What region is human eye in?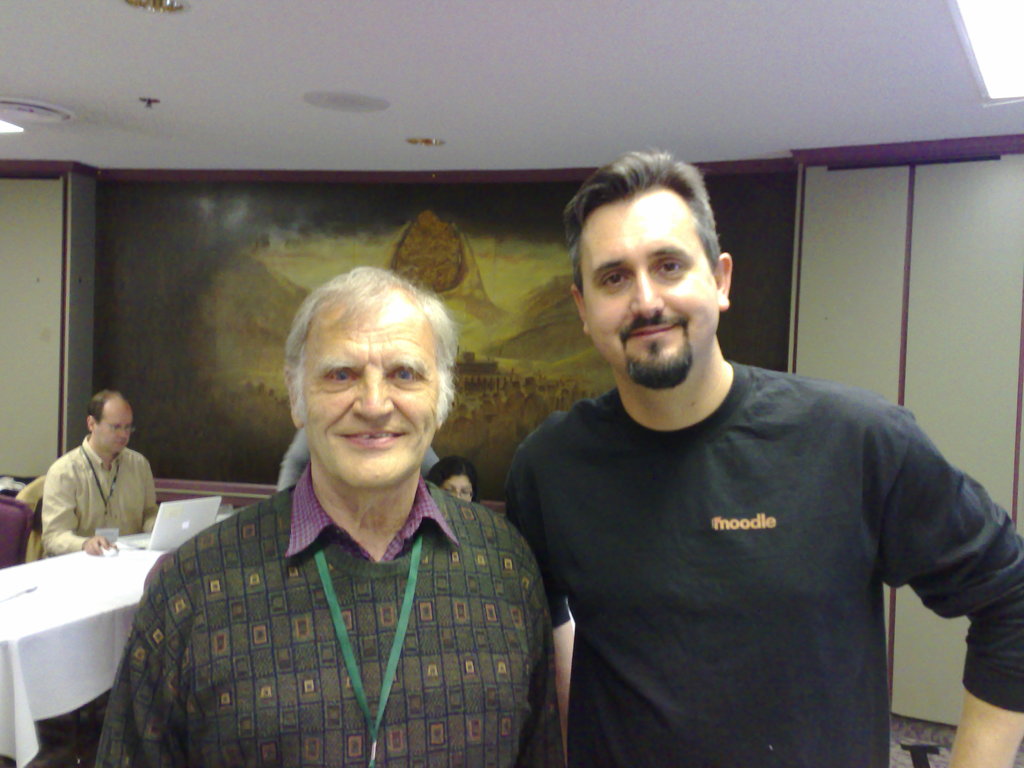
{"left": 391, "top": 366, "right": 422, "bottom": 381}.
